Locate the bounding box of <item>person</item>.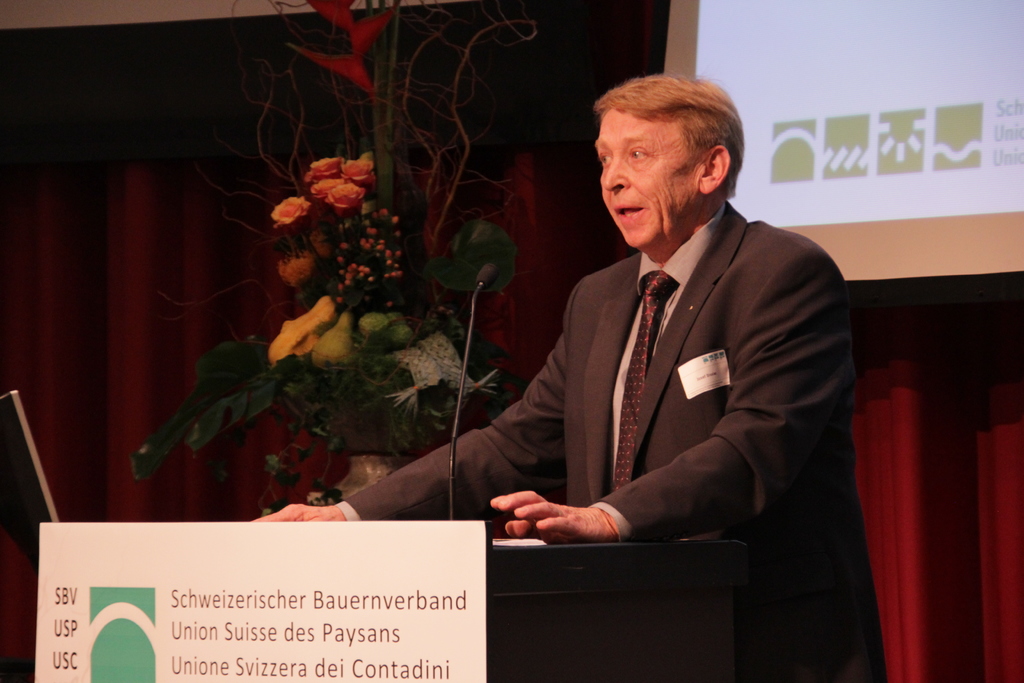
Bounding box: (243, 70, 854, 682).
